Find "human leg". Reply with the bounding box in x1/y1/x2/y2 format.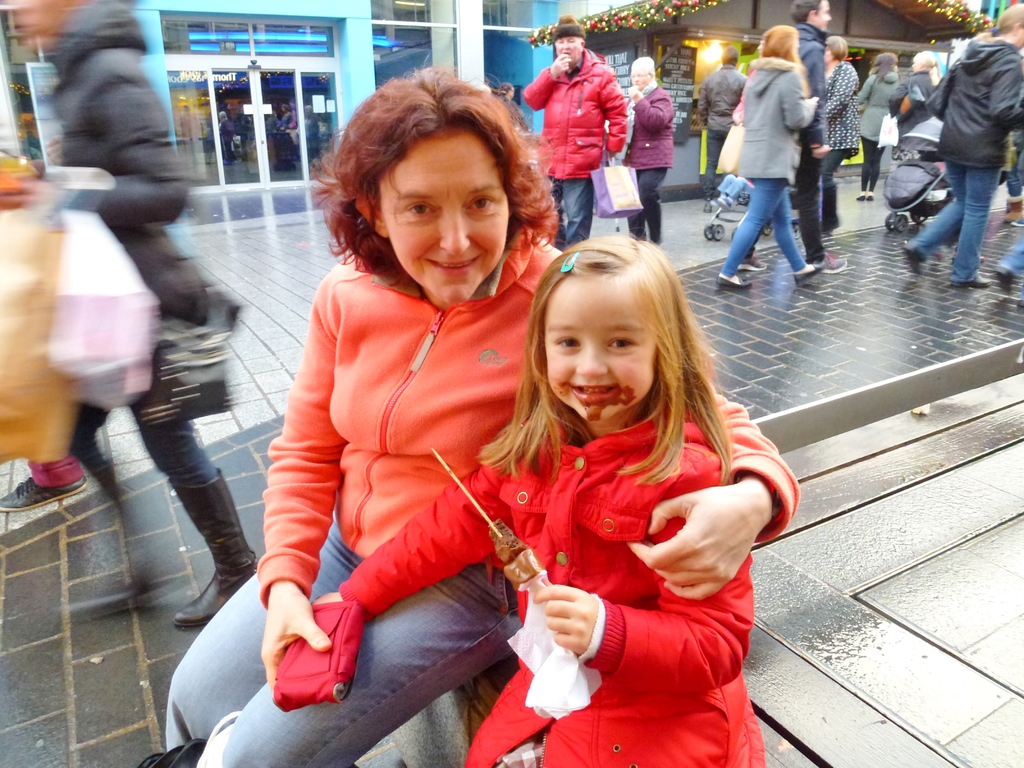
785/152/841/265.
